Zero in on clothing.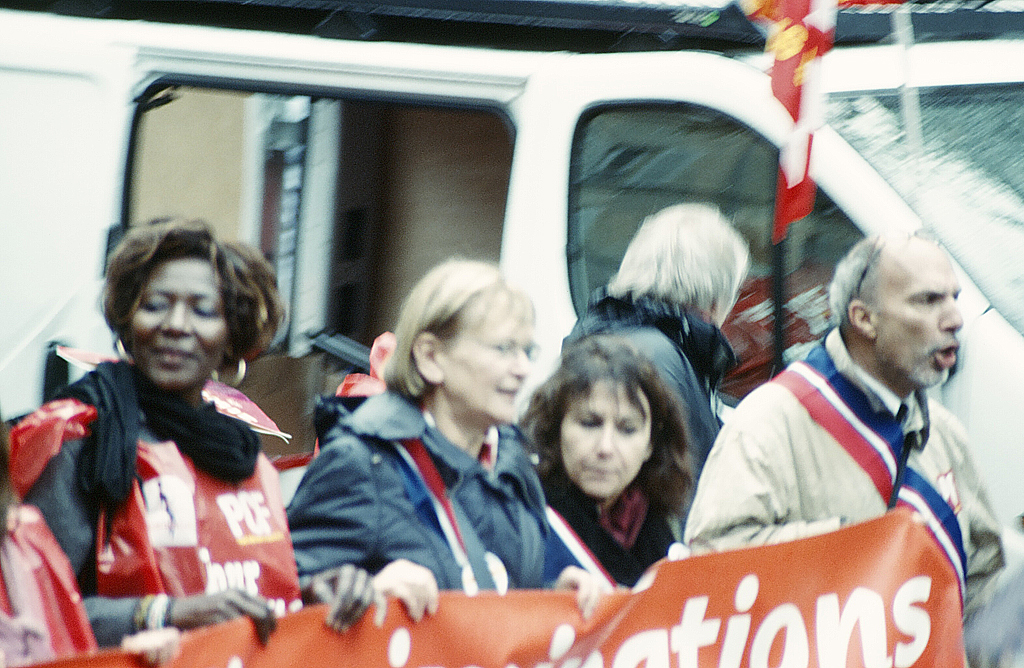
Zeroed in: Rect(280, 329, 583, 591).
